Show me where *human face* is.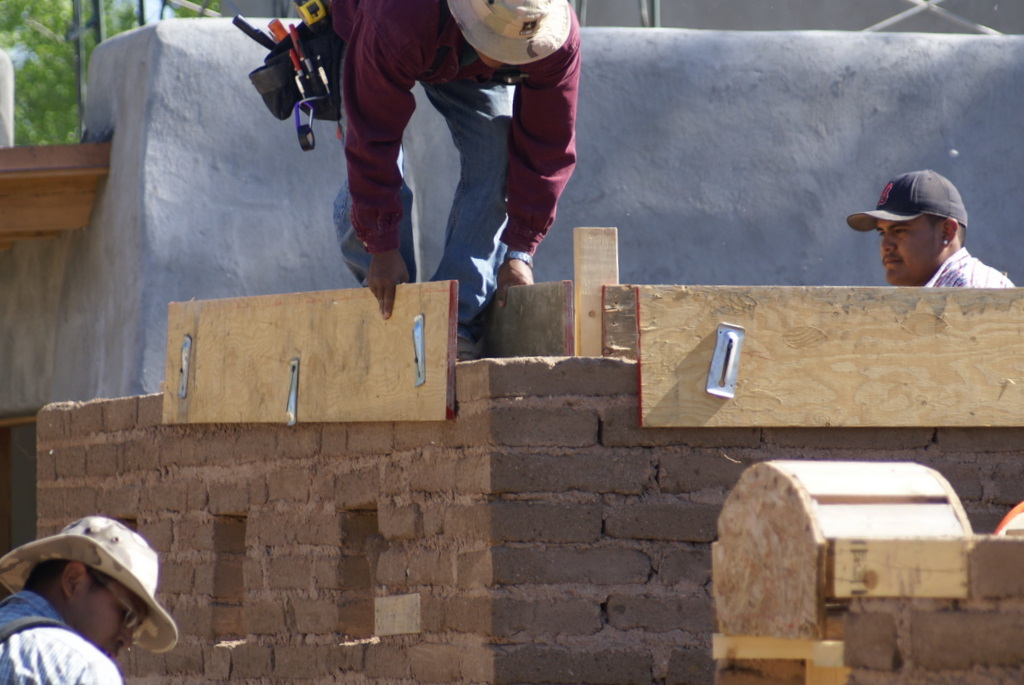
*human face* is at (x1=884, y1=221, x2=938, y2=285).
